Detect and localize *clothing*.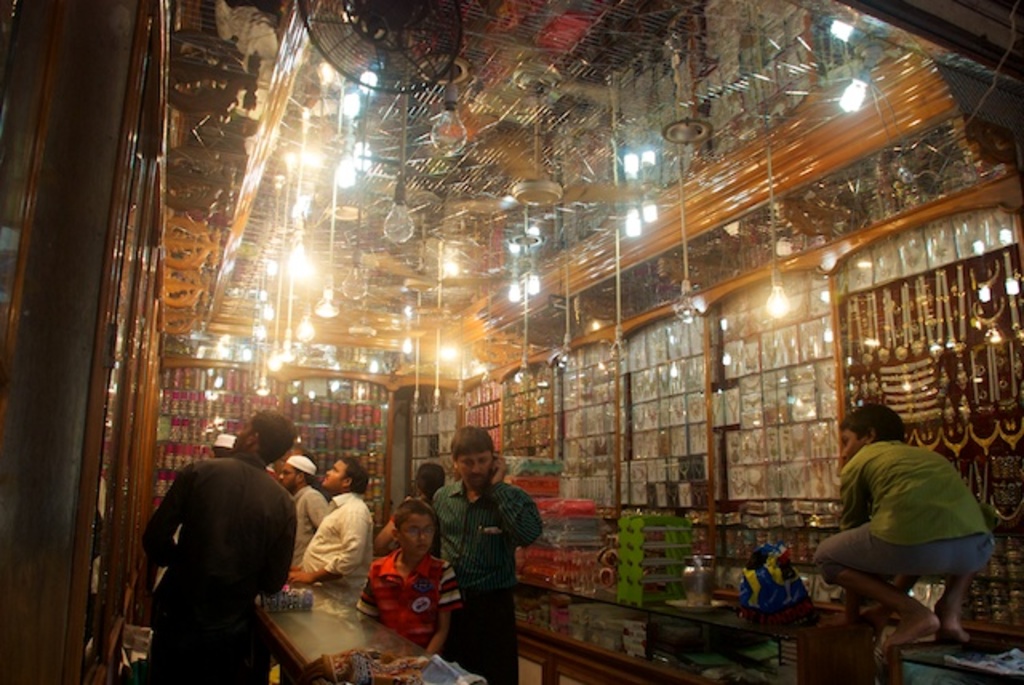
Localized at region(435, 469, 554, 683).
